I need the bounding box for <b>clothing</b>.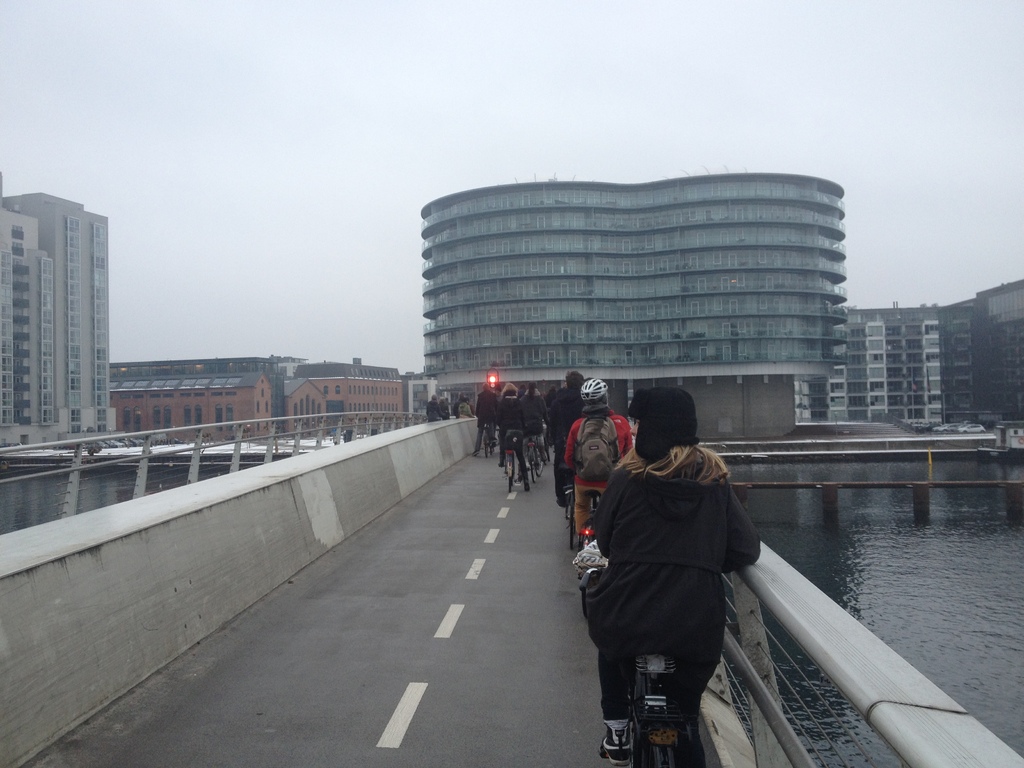
Here it is: [x1=431, y1=392, x2=470, y2=422].
